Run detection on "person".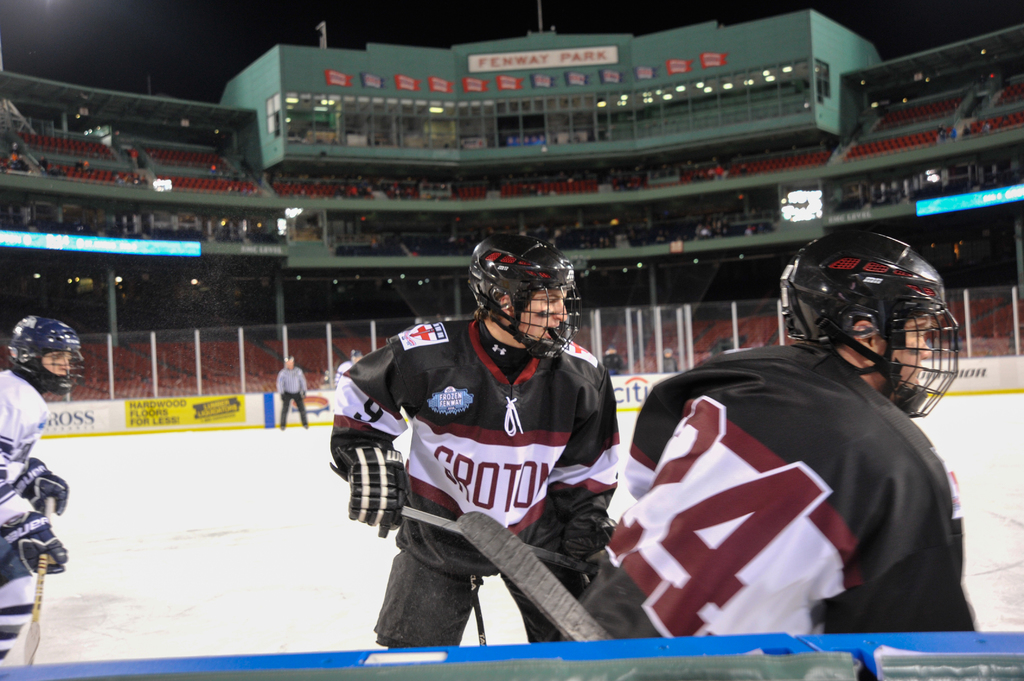
Result: x1=582 y1=228 x2=979 y2=635.
